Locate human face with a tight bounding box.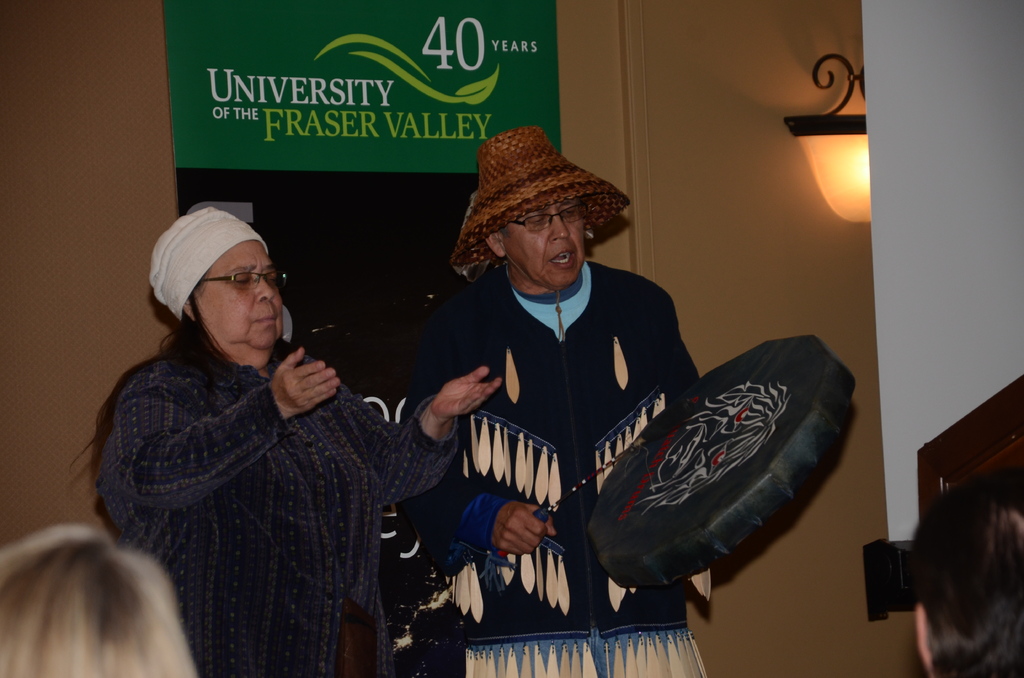
x1=498 y1=197 x2=588 y2=290.
